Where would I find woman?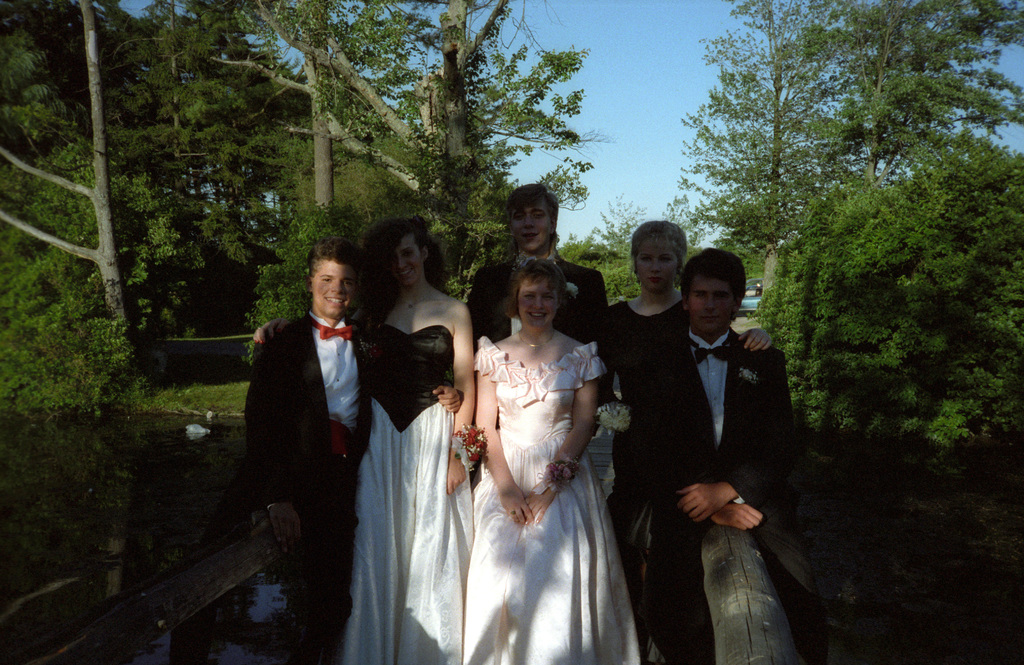
At box=[604, 217, 770, 588].
